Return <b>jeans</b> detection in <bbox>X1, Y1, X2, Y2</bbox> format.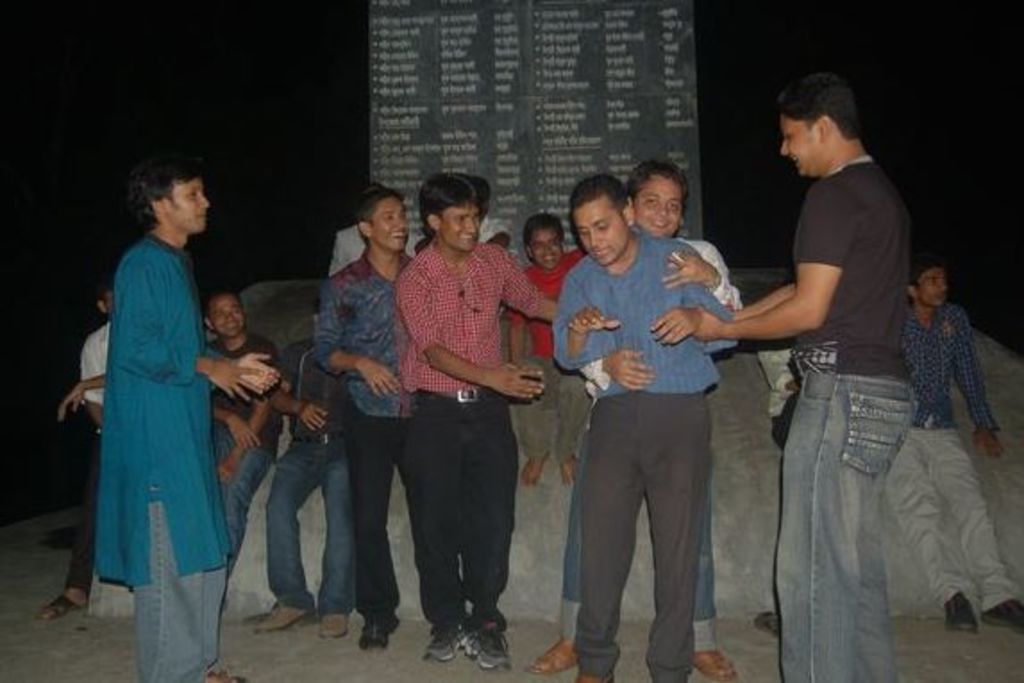
<bbox>767, 368, 917, 681</bbox>.
